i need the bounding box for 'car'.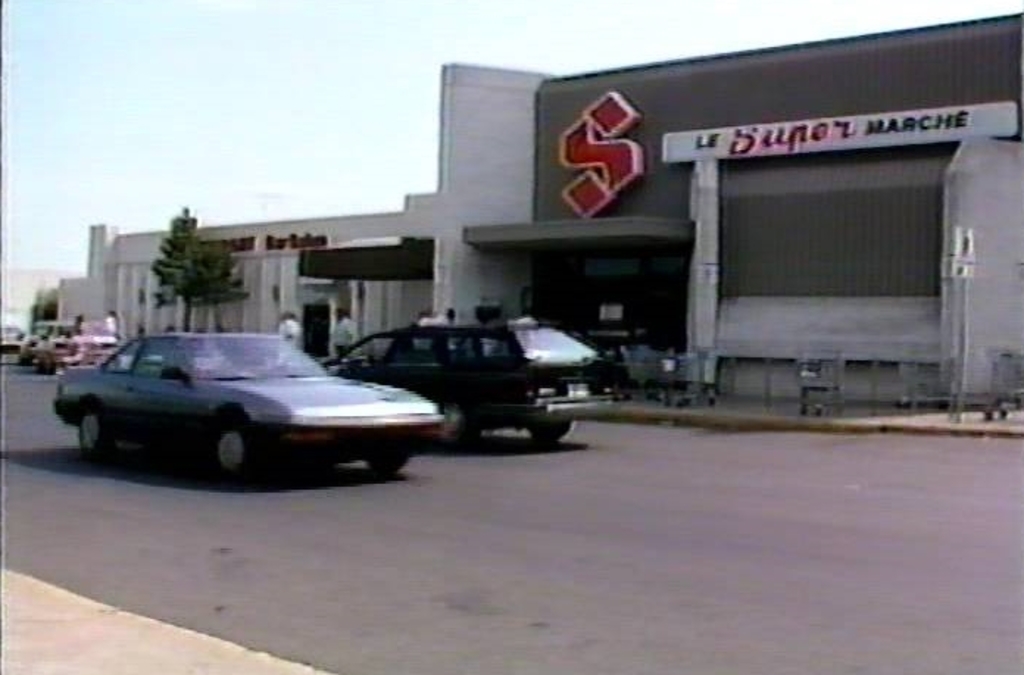
Here it is: left=44, top=322, right=119, bottom=376.
